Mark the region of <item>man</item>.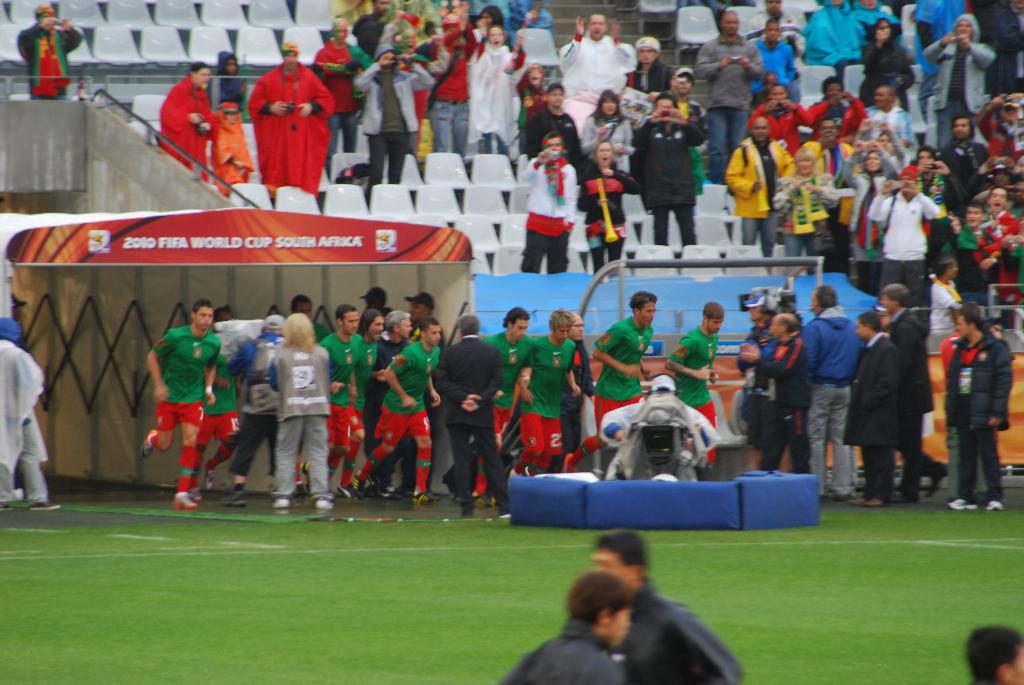
Region: Rect(937, 118, 992, 191).
